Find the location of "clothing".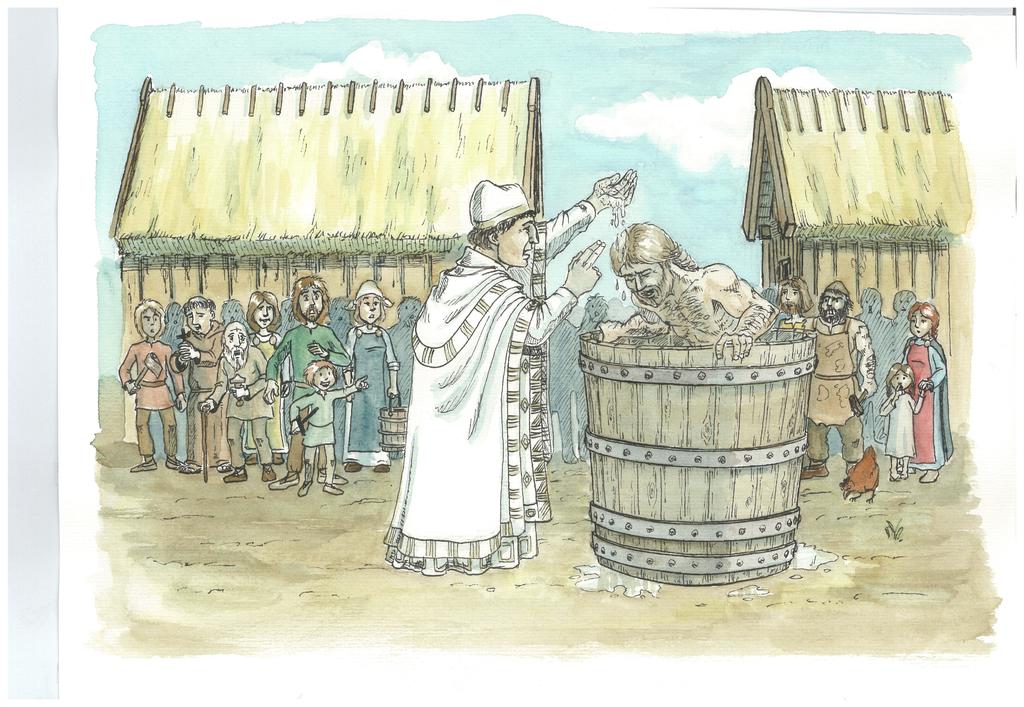
Location: 803, 419, 870, 462.
